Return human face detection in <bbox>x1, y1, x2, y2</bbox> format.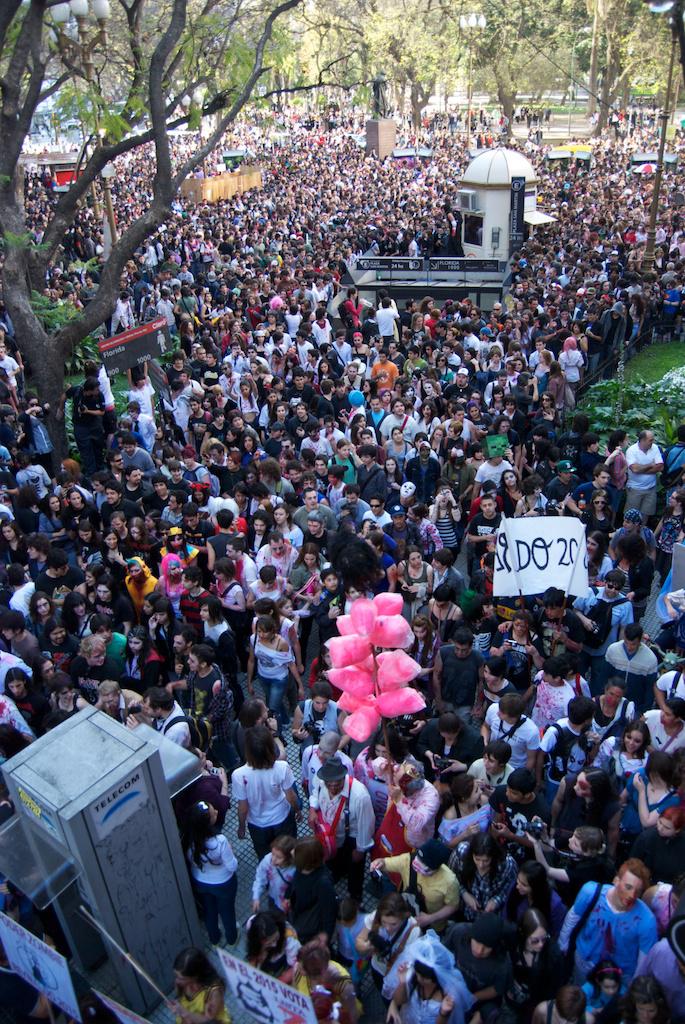
<bbox>0, 524, 14, 539</bbox>.
